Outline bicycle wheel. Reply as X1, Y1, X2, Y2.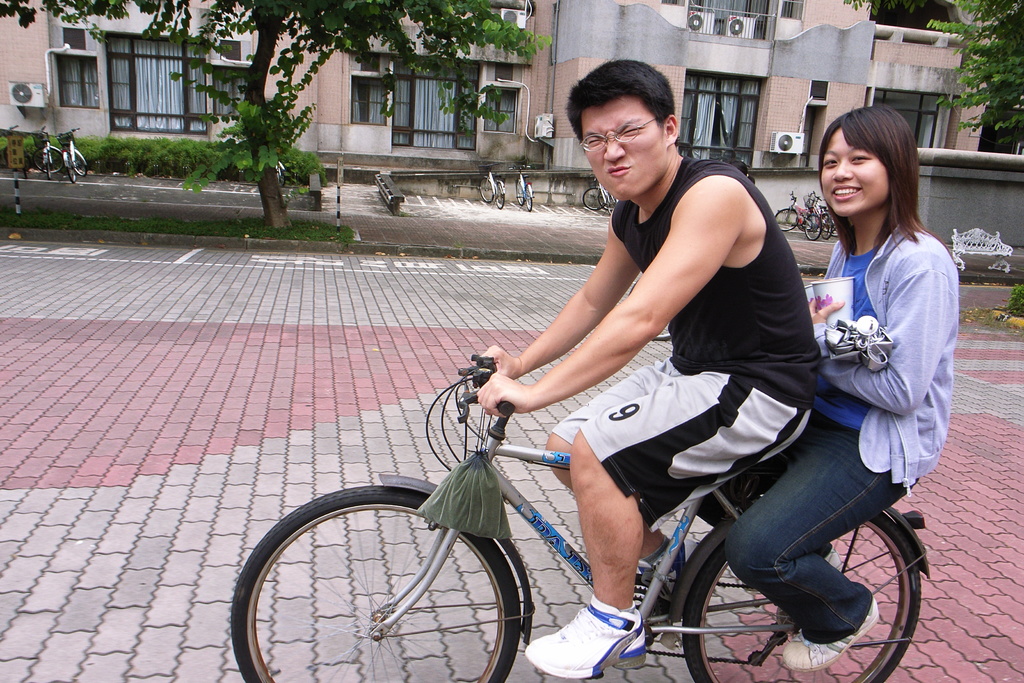
524, 181, 532, 211.
